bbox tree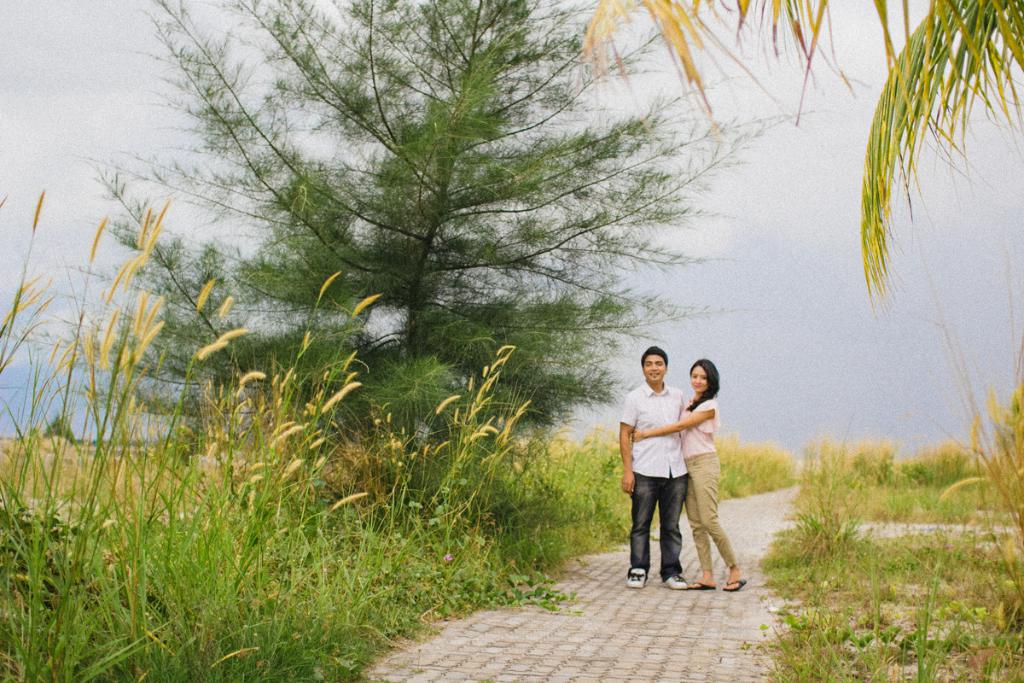
[left=836, top=0, right=1023, bottom=335]
